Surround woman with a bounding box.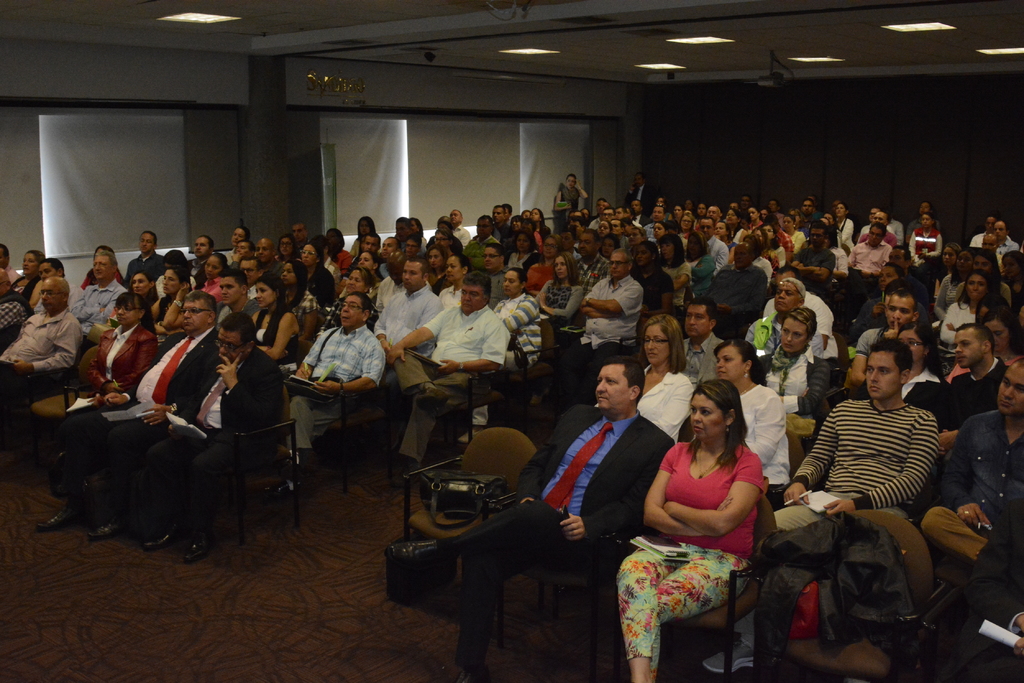
bbox(781, 216, 806, 256).
